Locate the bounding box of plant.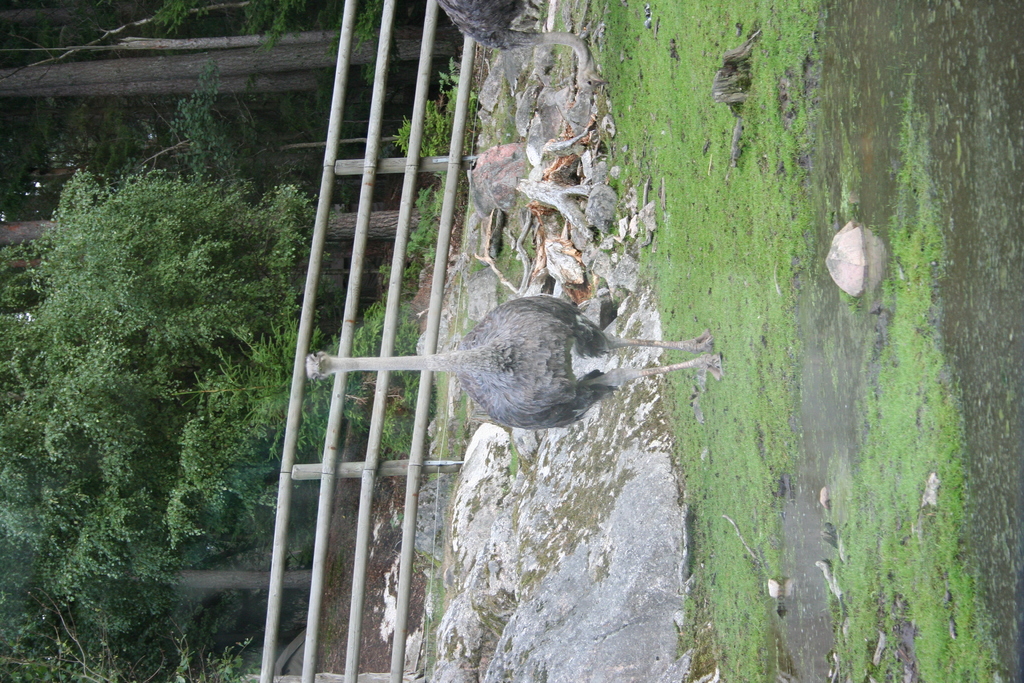
Bounding box: 141:0:396:71.
